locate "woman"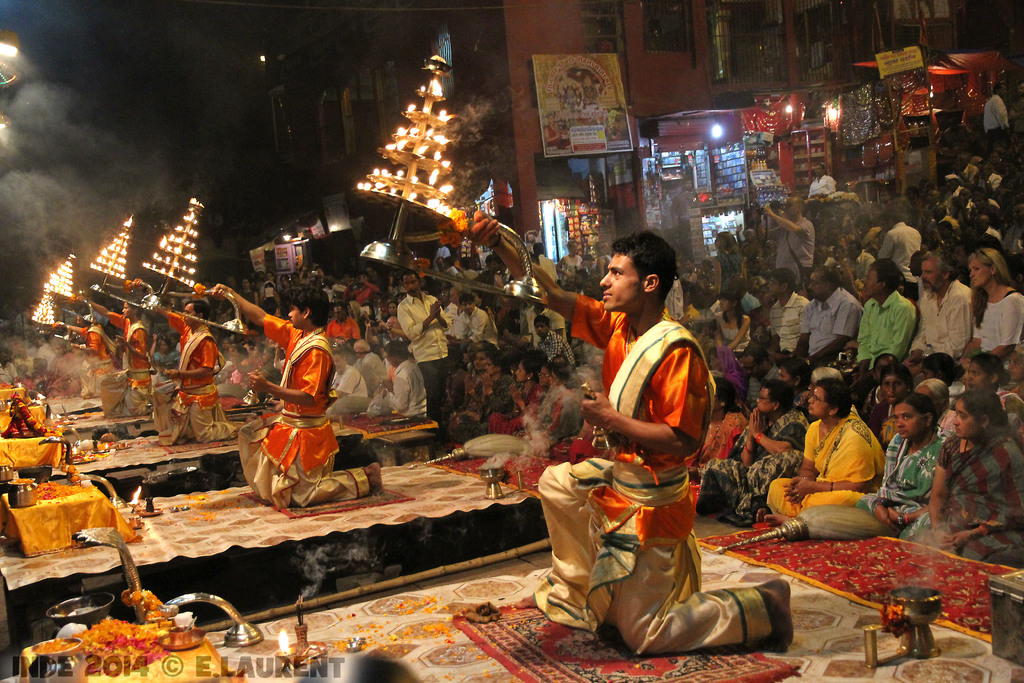
pyautogui.locateOnScreen(712, 292, 751, 357)
